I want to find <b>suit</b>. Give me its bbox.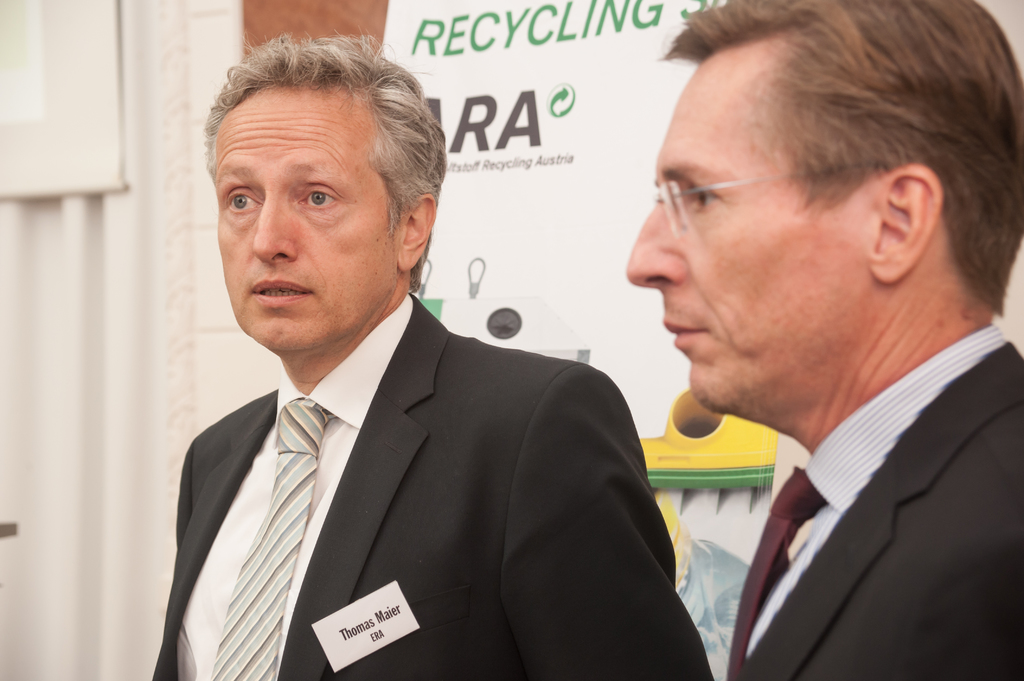
725:328:1023:680.
